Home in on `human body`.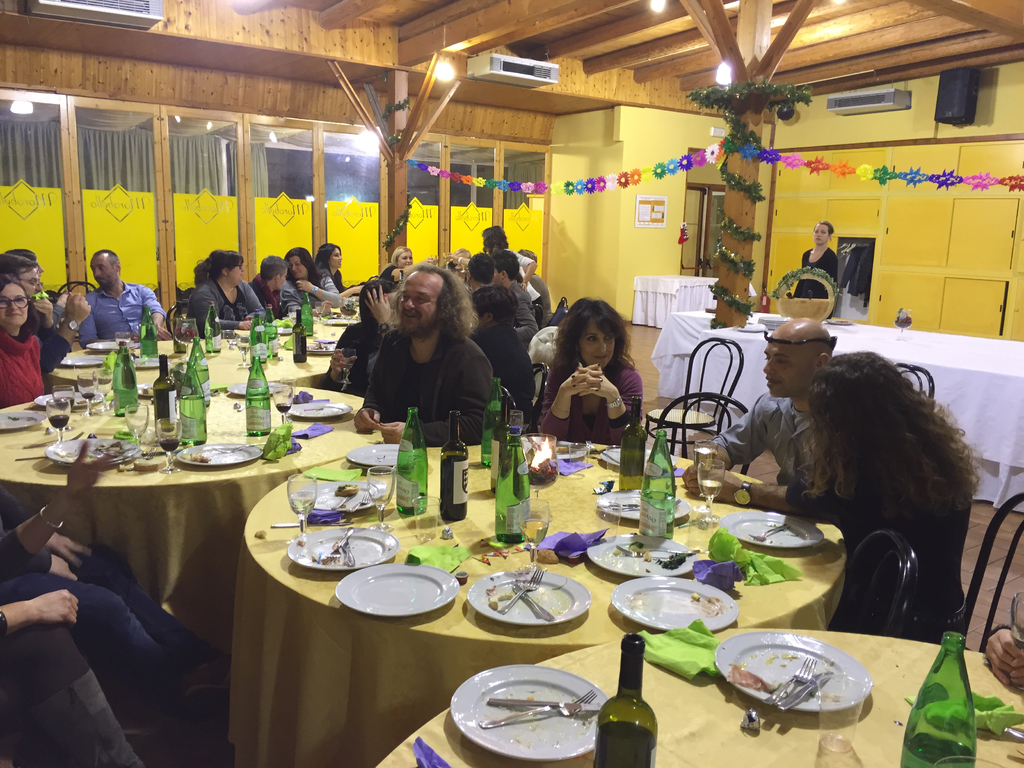
Homed in at bbox=[285, 239, 326, 302].
